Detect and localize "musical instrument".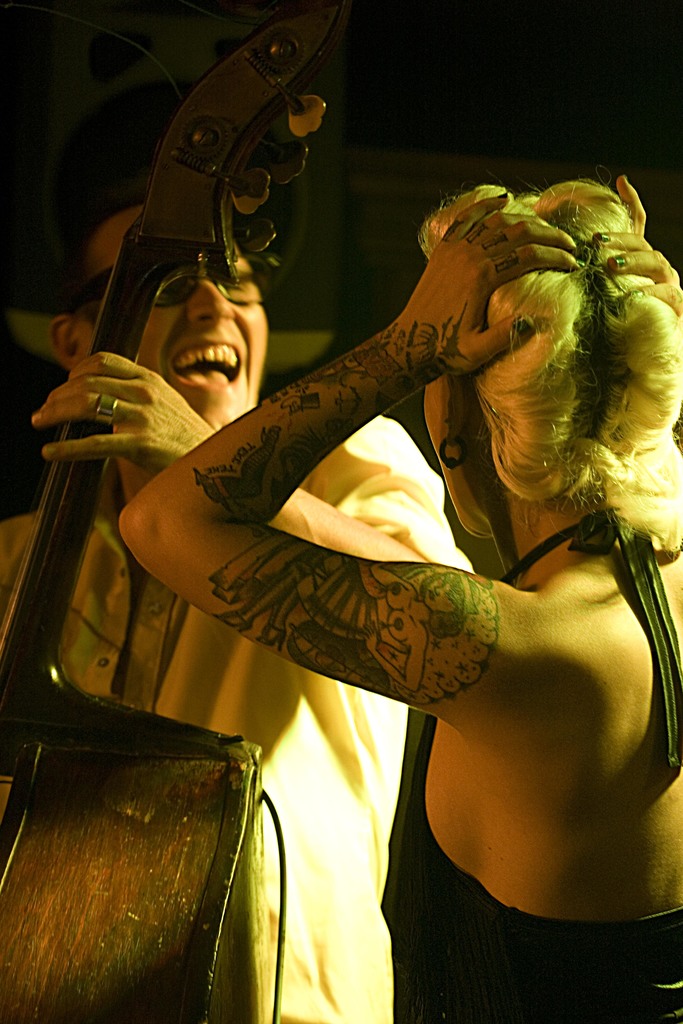
Localized at [left=0, top=0, right=356, bottom=1023].
